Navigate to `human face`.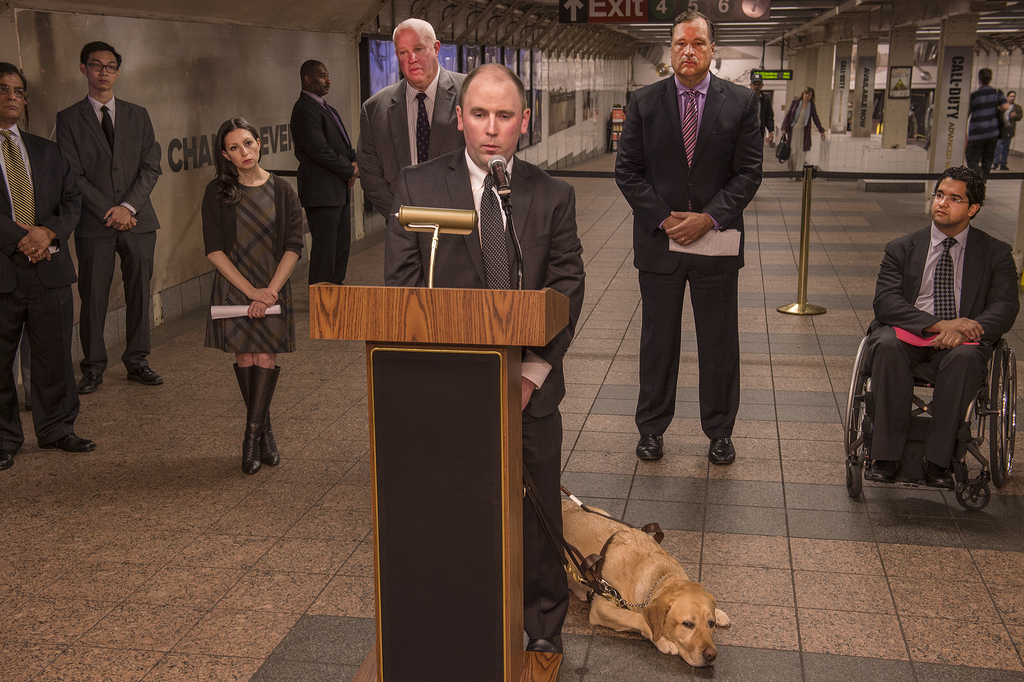
Navigation target: <box>224,129,262,171</box>.
